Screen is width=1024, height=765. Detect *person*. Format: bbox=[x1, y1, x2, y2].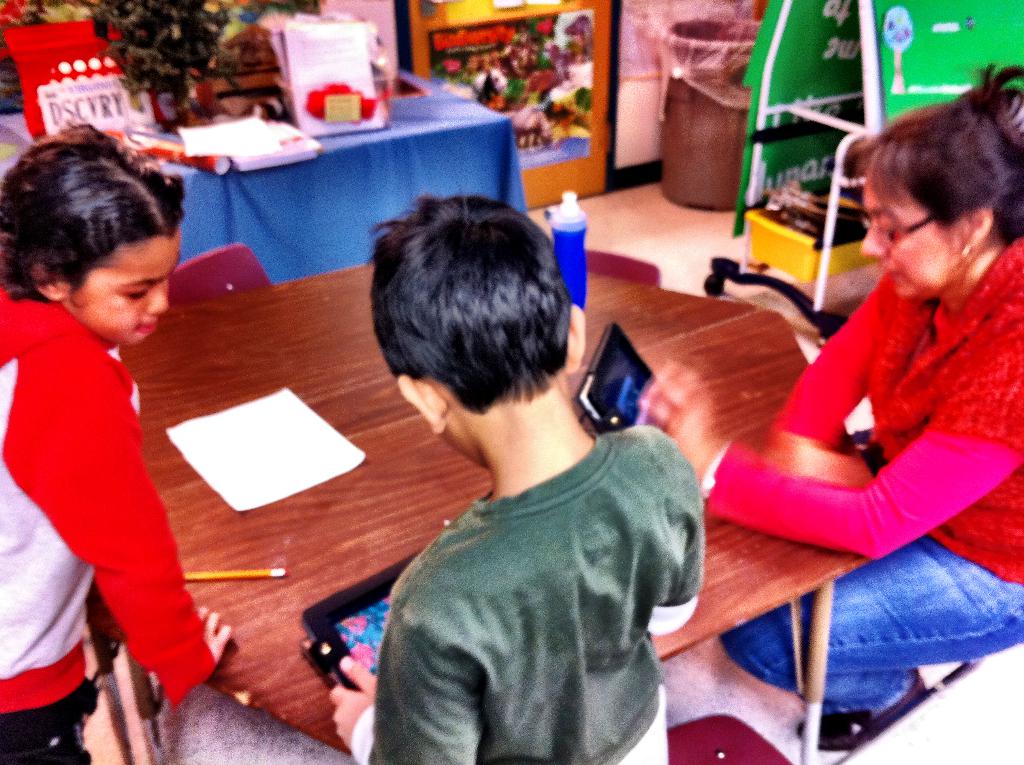
bbox=[633, 51, 1023, 758].
